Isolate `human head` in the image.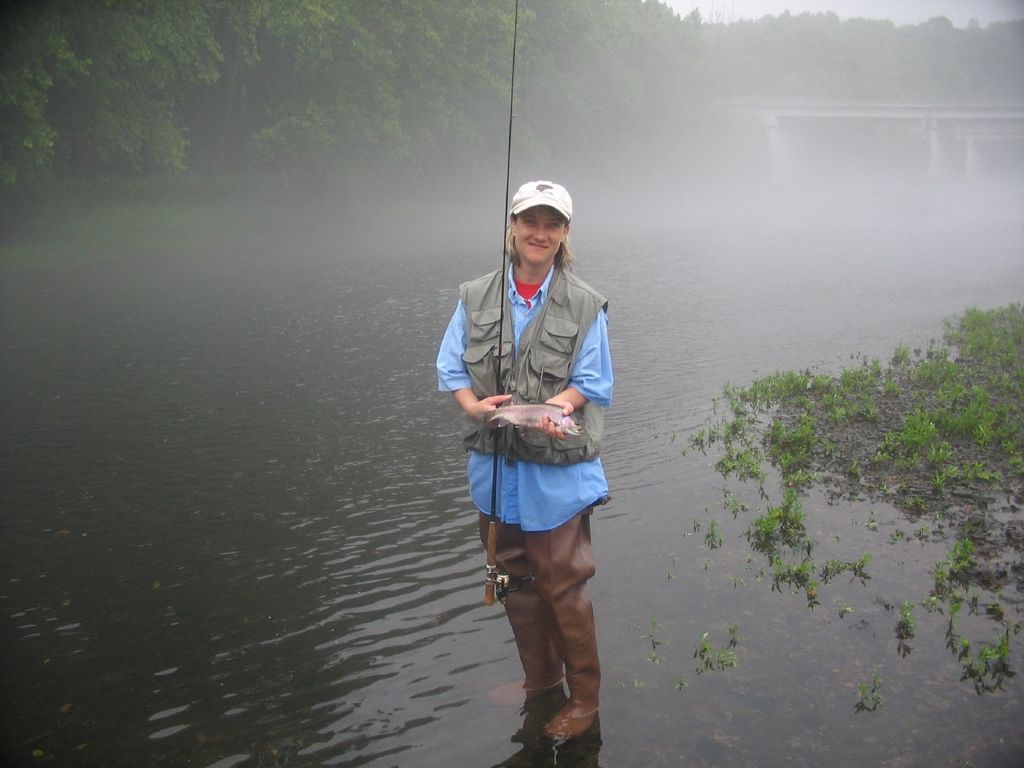
Isolated region: {"x1": 507, "y1": 179, "x2": 583, "y2": 267}.
